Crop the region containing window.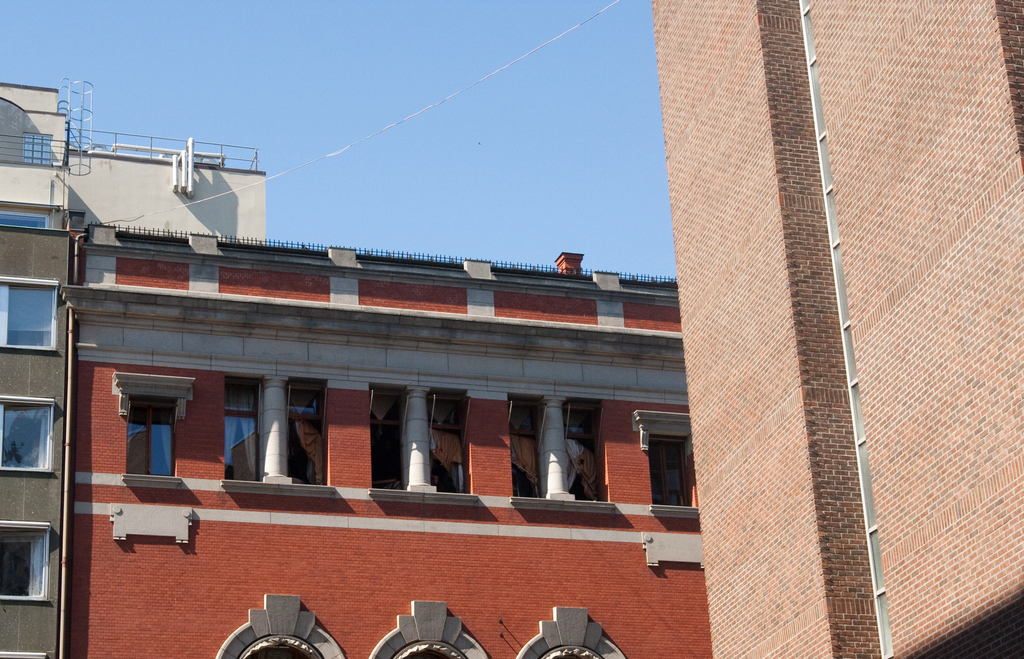
Crop region: locate(0, 201, 55, 225).
